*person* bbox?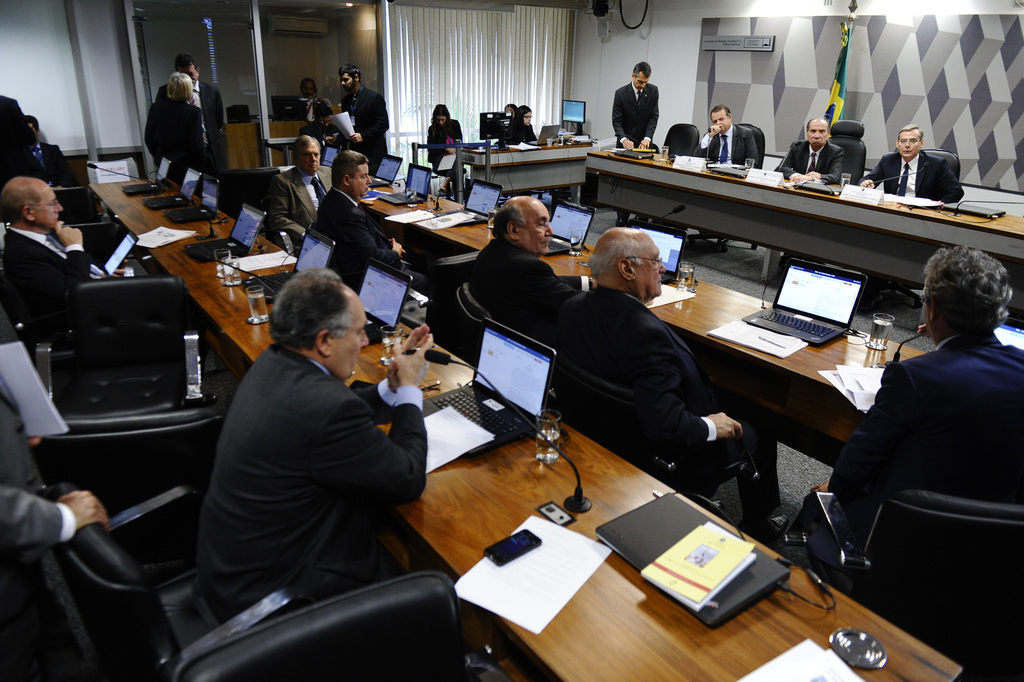
pyautogui.locateOnScreen(0, 172, 123, 339)
